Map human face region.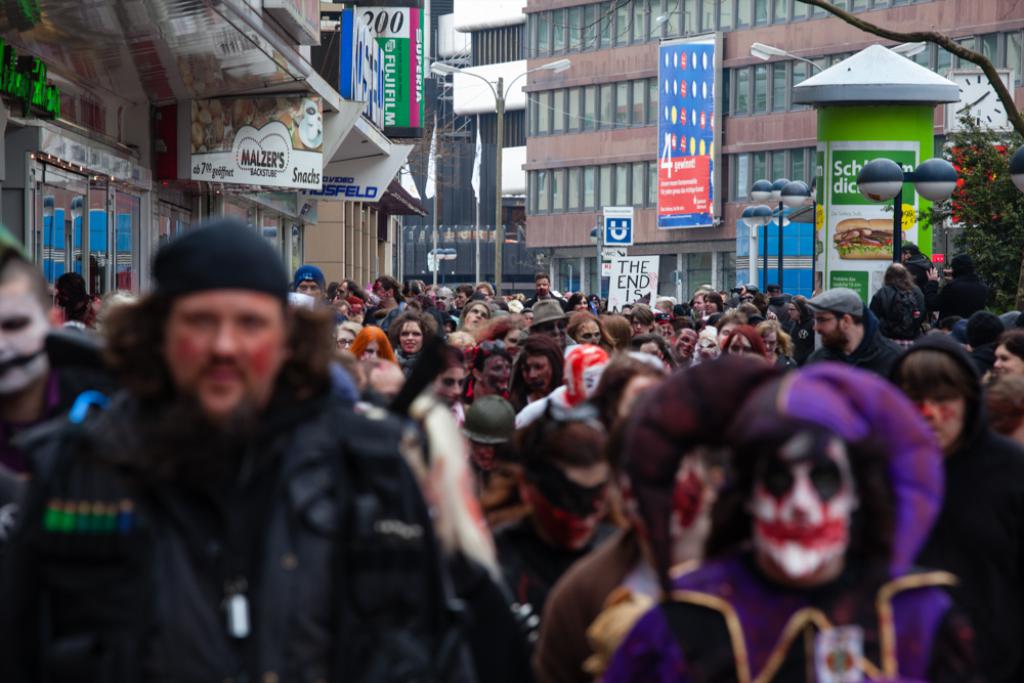
Mapped to bbox=(361, 339, 383, 357).
